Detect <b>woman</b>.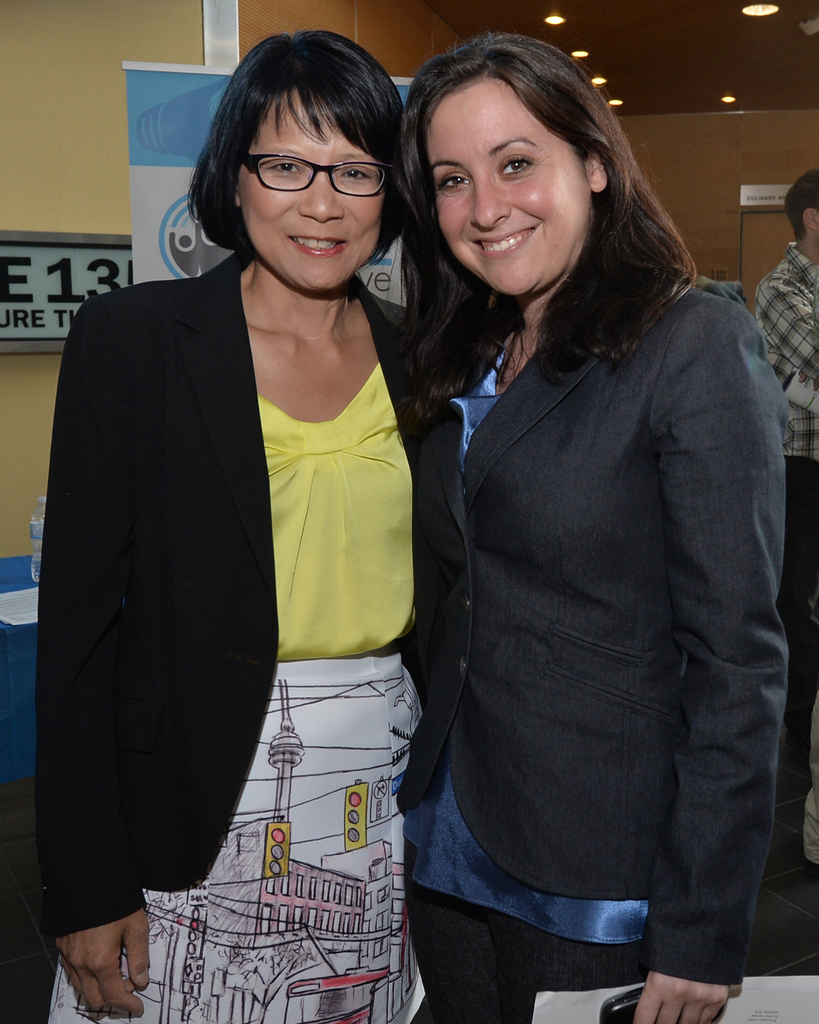
Detected at bbox=(12, 29, 479, 1023).
